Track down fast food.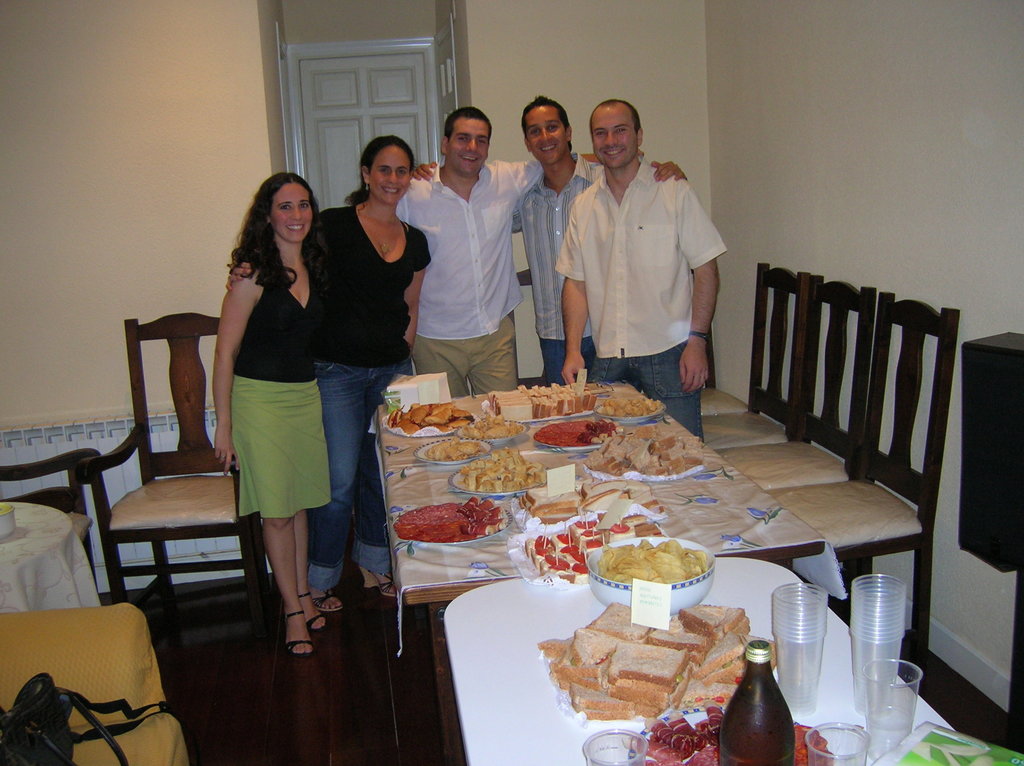
Tracked to rect(490, 375, 600, 425).
